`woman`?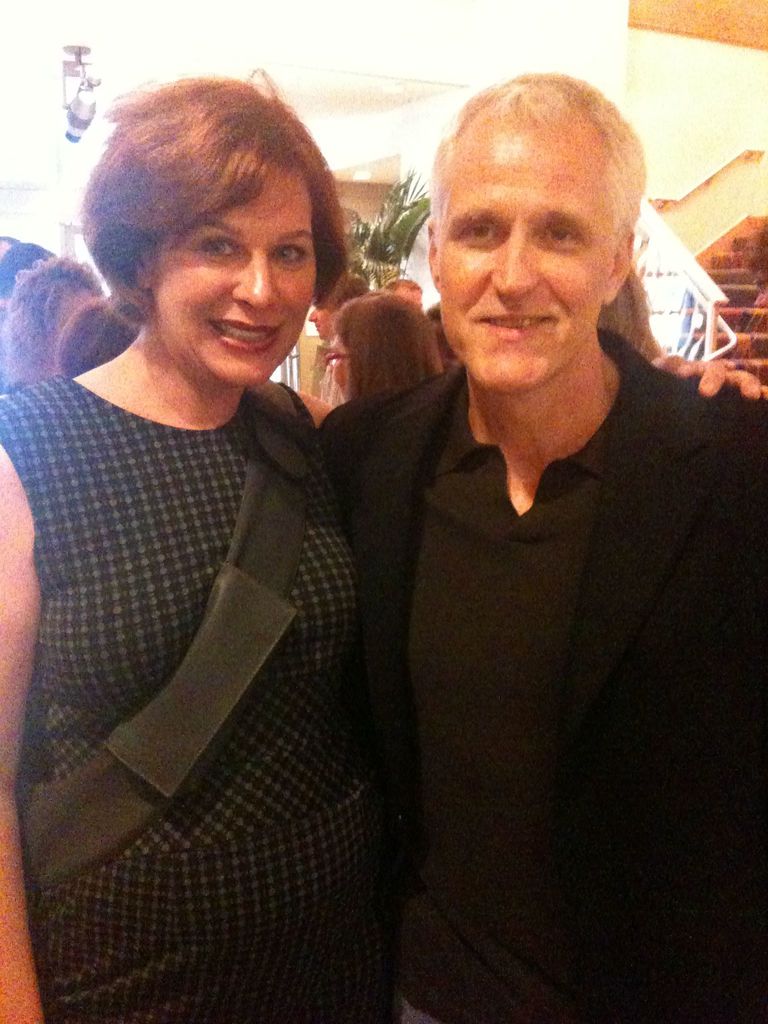
detection(3, 252, 105, 393)
